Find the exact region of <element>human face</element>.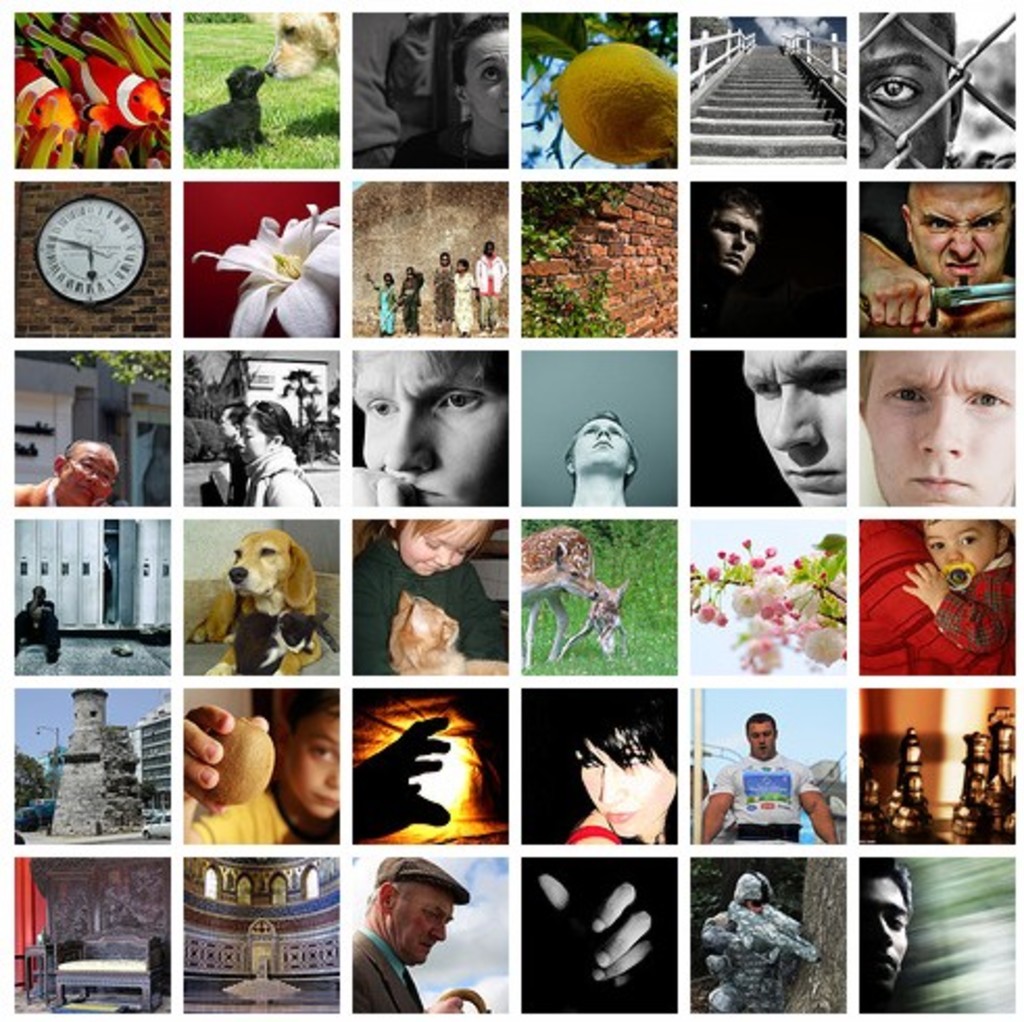
Exact region: detection(749, 352, 847, 509).
